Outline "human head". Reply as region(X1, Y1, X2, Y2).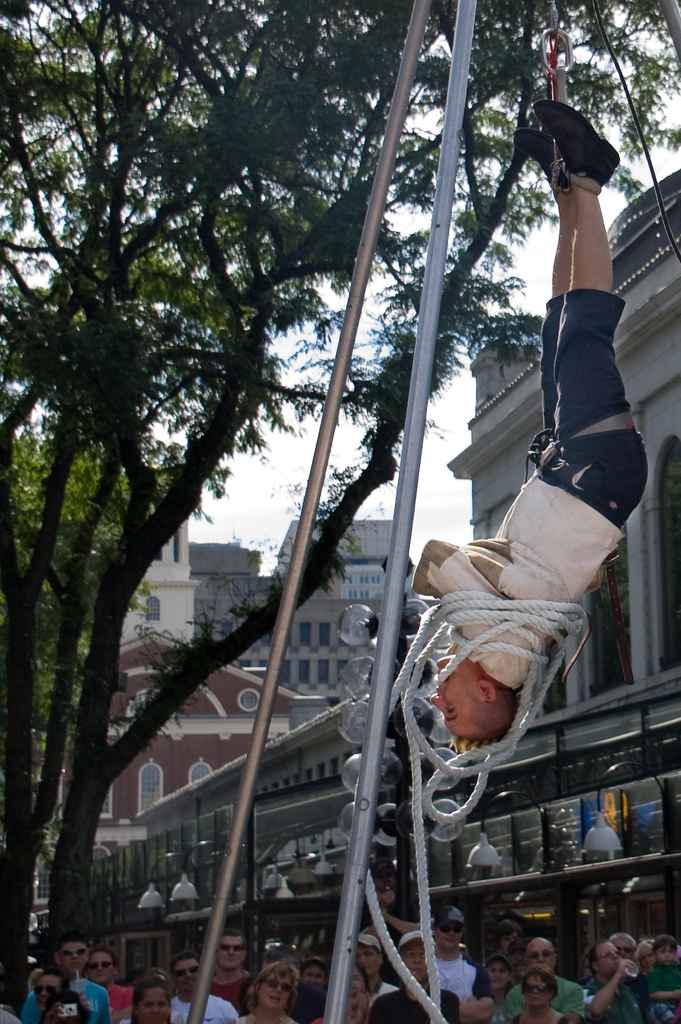
region(527, 935, 555, 979).
